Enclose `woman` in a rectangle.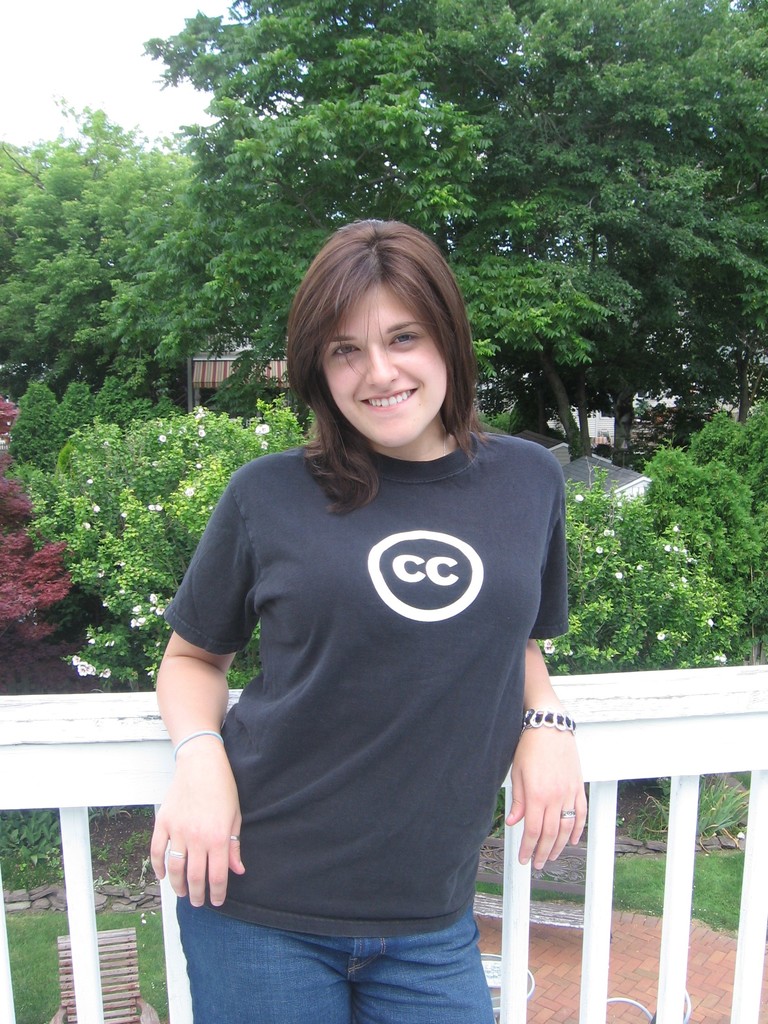
[139, 207, 595, 1014].
